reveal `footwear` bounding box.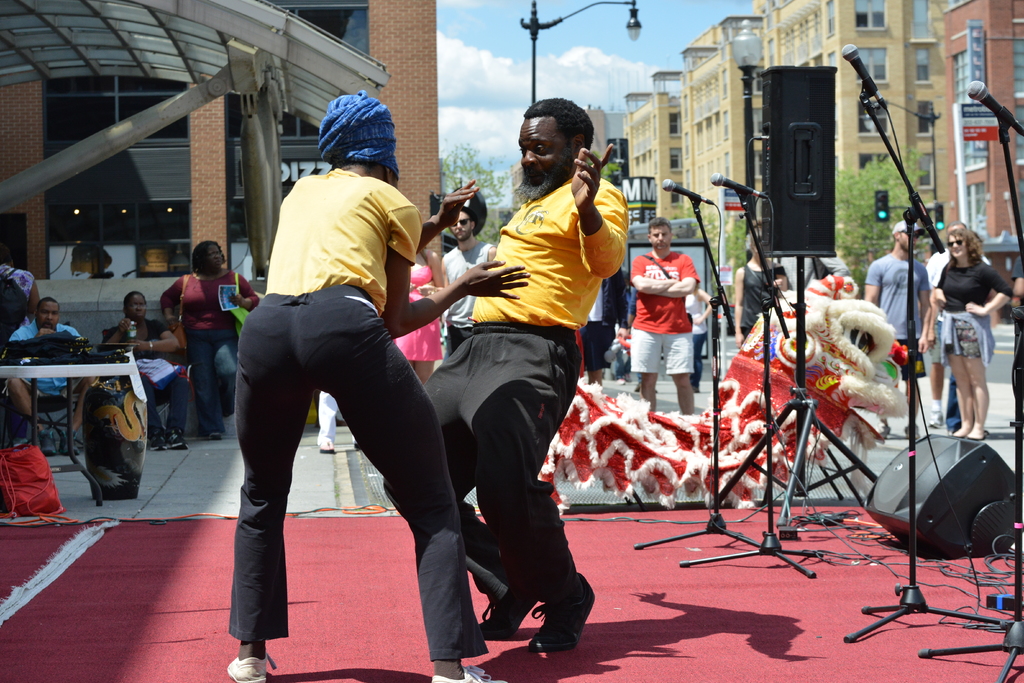
Revealed: [left=630, top=378, right=642, bottom=397].
